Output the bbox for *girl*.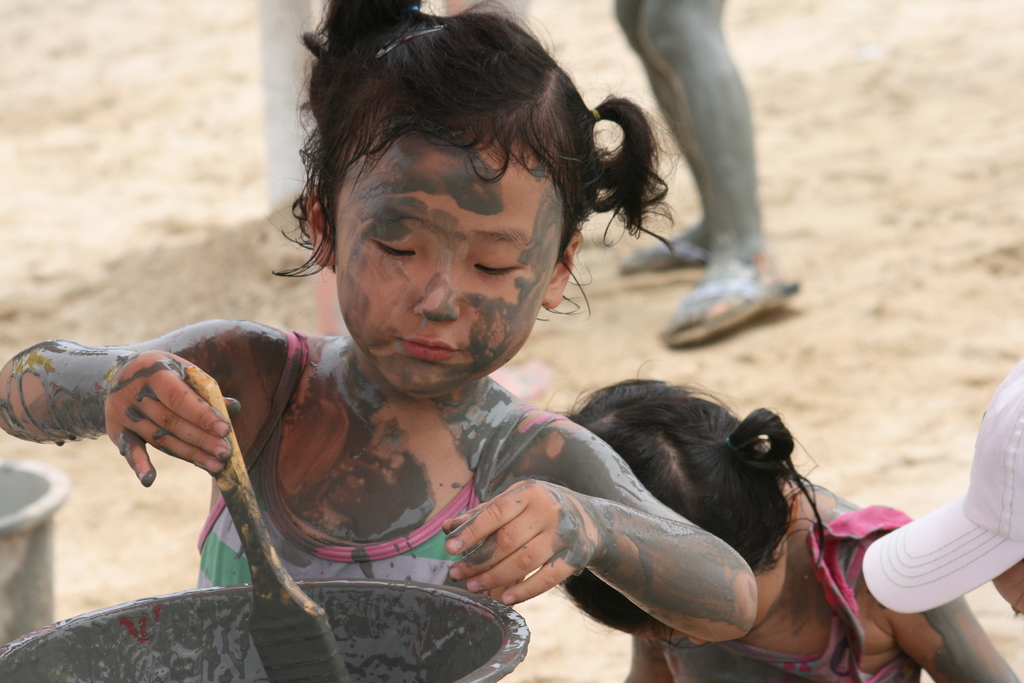
bbox=(0, 0, 758, 643).
